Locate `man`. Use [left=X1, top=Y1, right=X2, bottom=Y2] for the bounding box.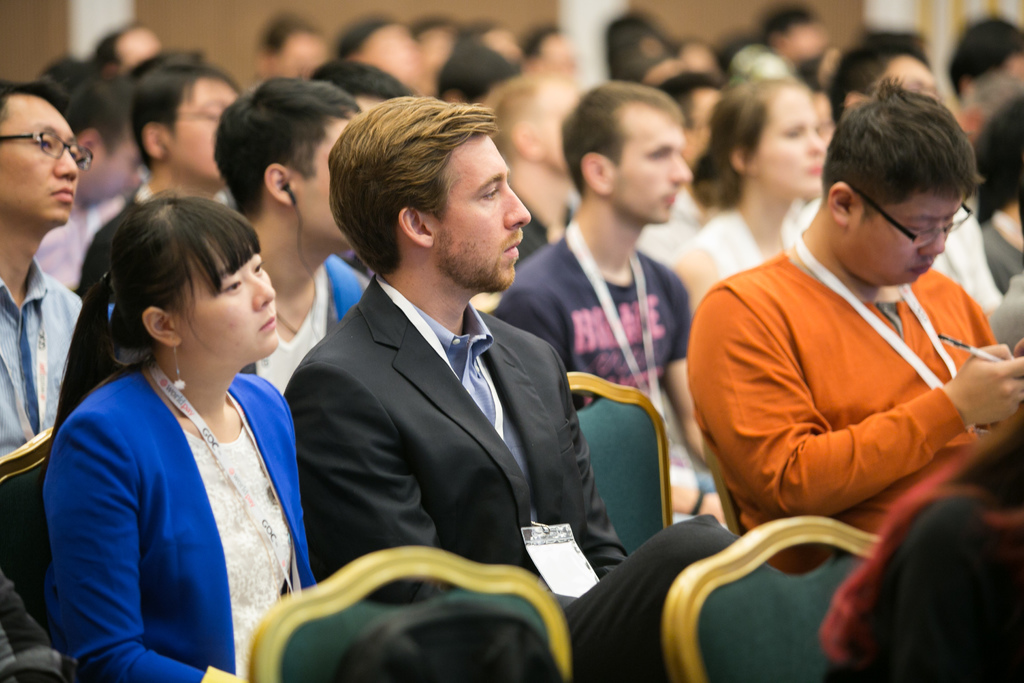
[left=215, top=78, right=360, bottom=394].
